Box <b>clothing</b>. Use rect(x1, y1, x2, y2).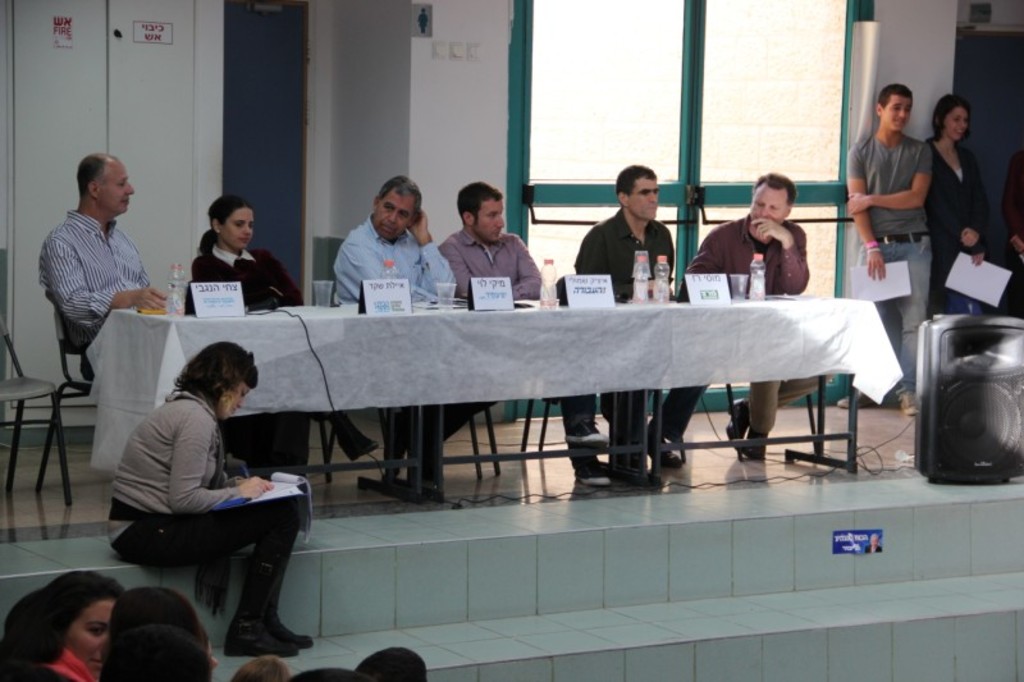
rect(329, 212, 494, 454).
